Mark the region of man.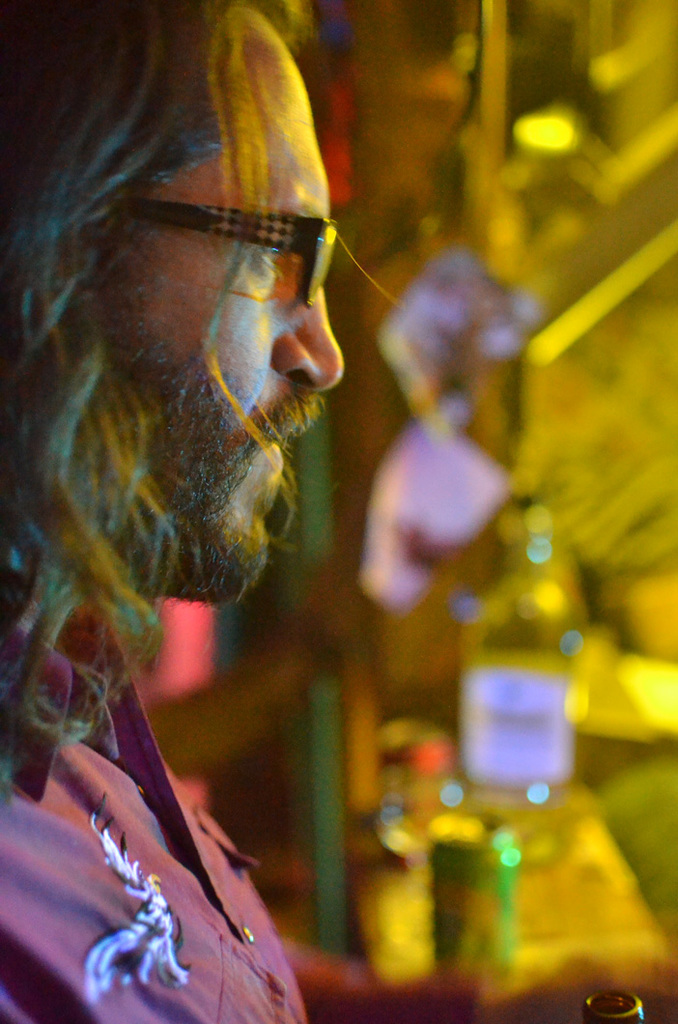
Region: [x1=0, y1=4, x2=402, y2=1023].
